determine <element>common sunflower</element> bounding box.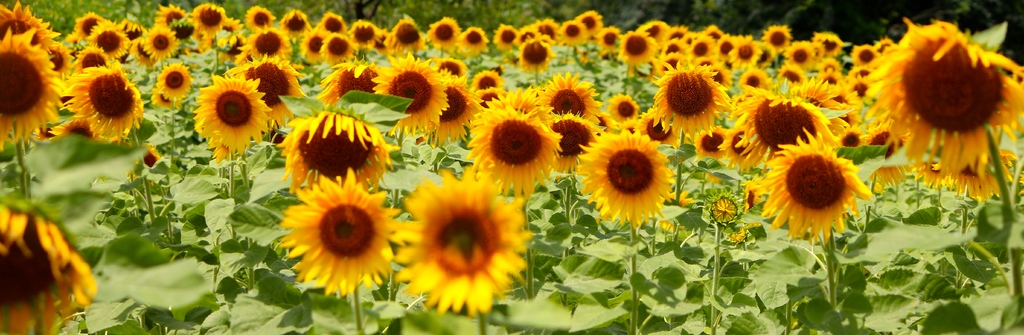
Determined: box(1, 189, 89, 334).
